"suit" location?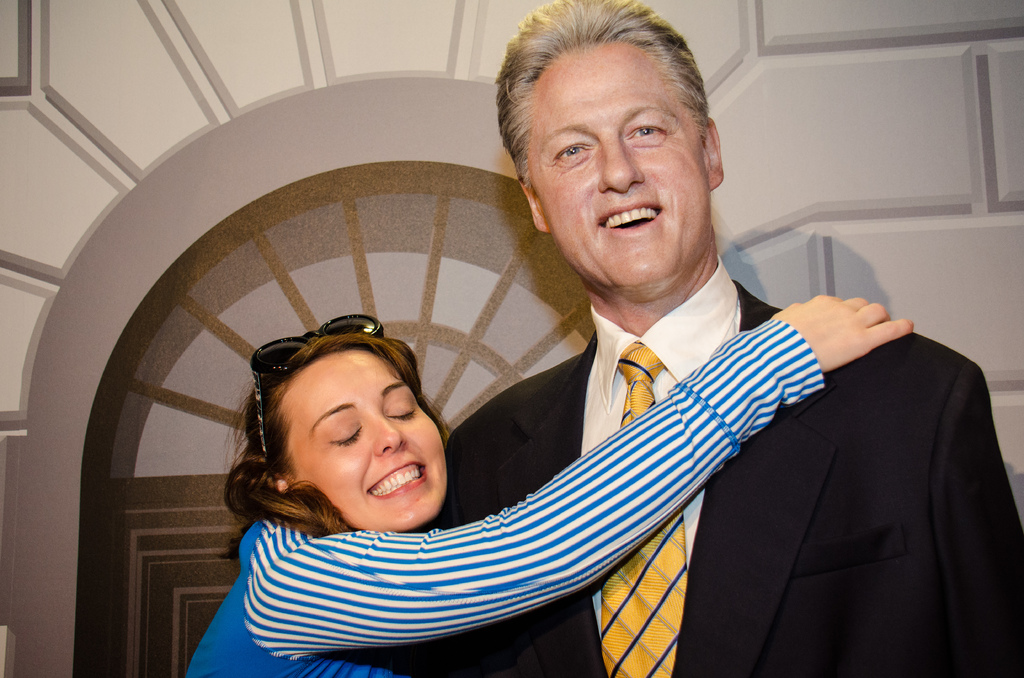
[442,252,1023,677]
